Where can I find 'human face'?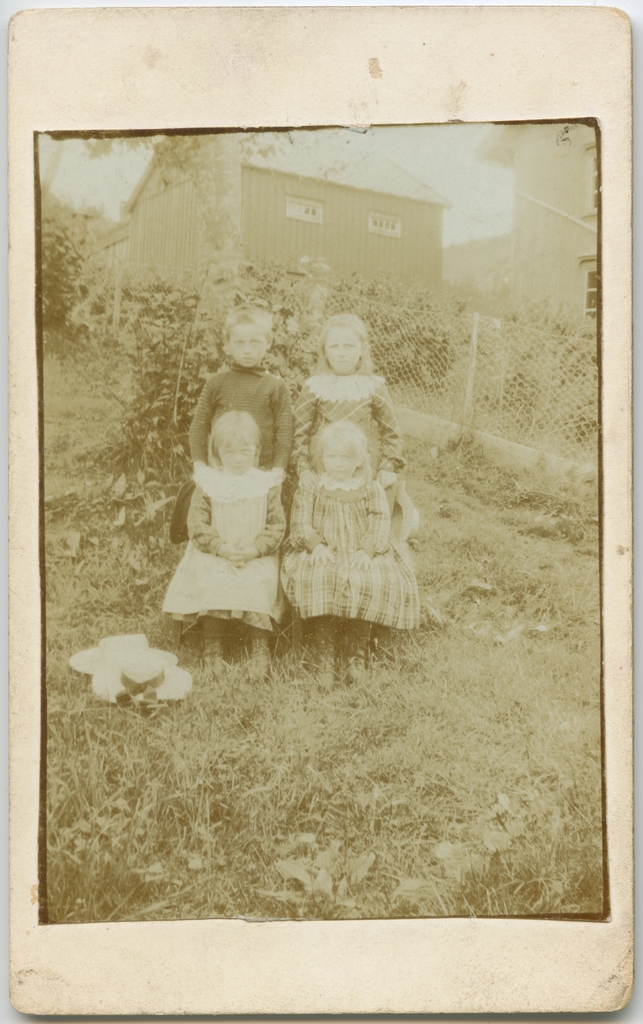
You can find it at crop(228, 317, 268, 371).
